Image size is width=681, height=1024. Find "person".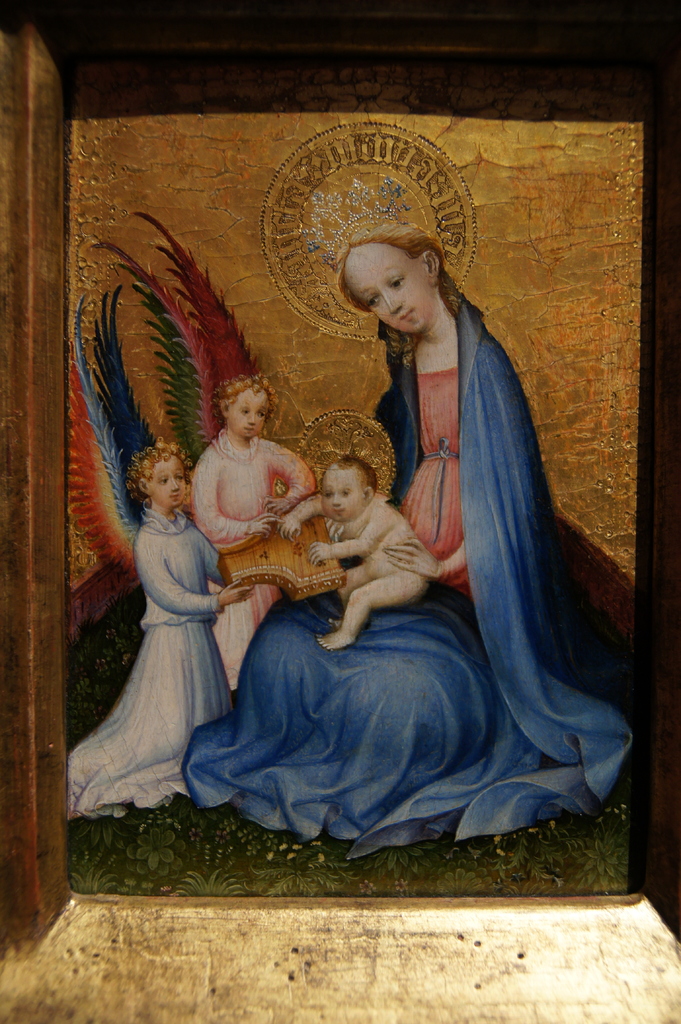
(left=70, top=438, right=261, bottom=819).
